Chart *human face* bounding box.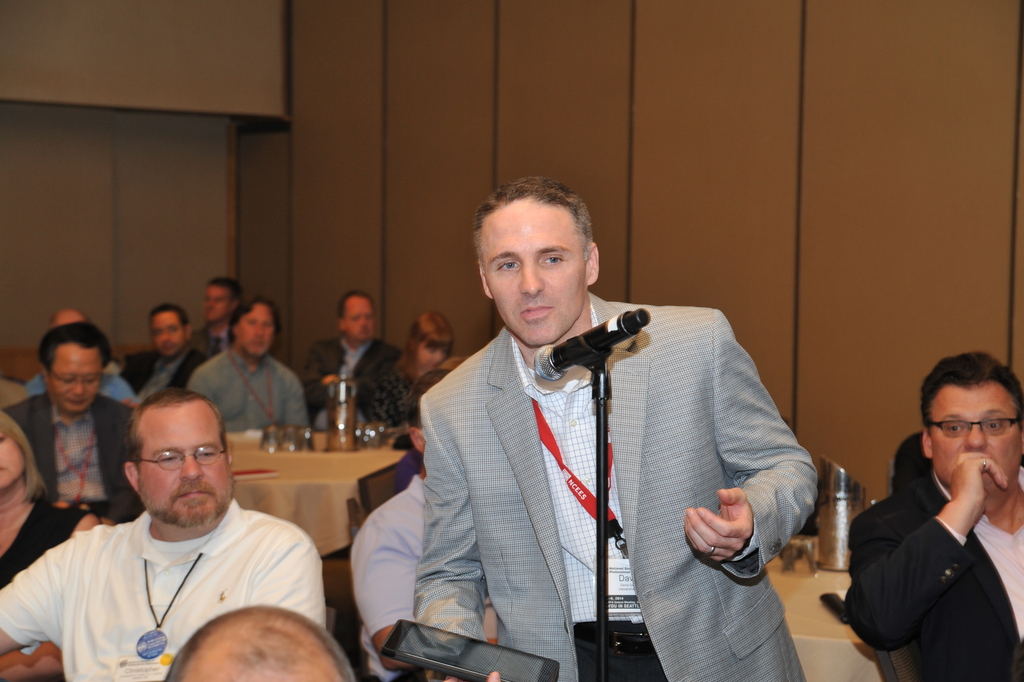
Charted: 335, 293, 373, 343.
